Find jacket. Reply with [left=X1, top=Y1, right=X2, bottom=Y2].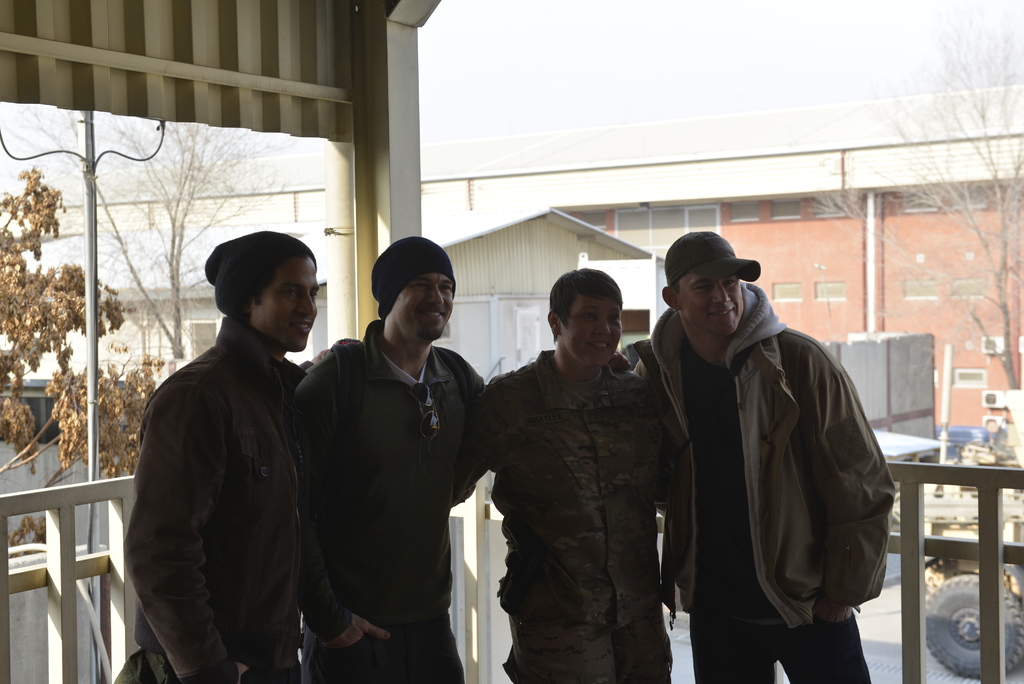
[left=640, top=246, right=893, bottom=658].
